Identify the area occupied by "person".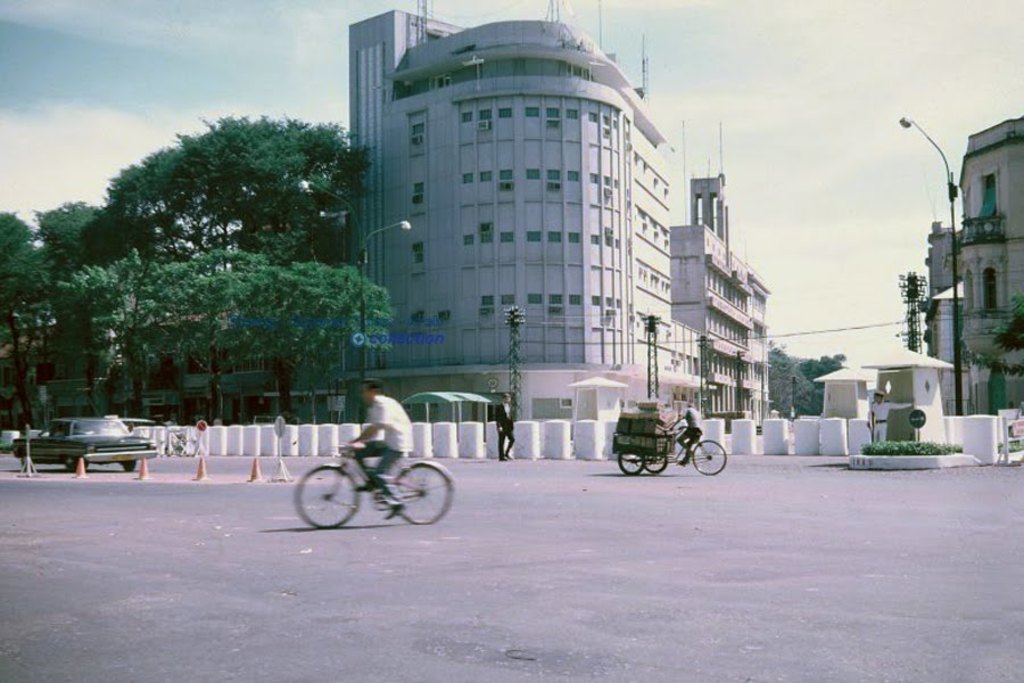
Area: 675:415:695:462.
